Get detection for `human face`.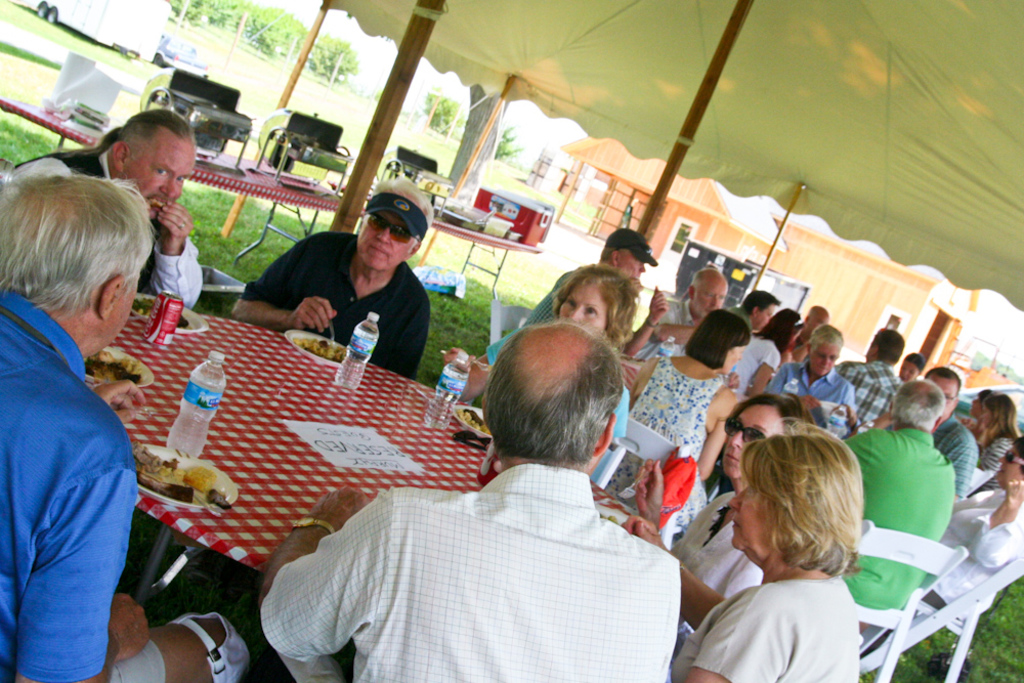
Detection: [930,378,952,426].
